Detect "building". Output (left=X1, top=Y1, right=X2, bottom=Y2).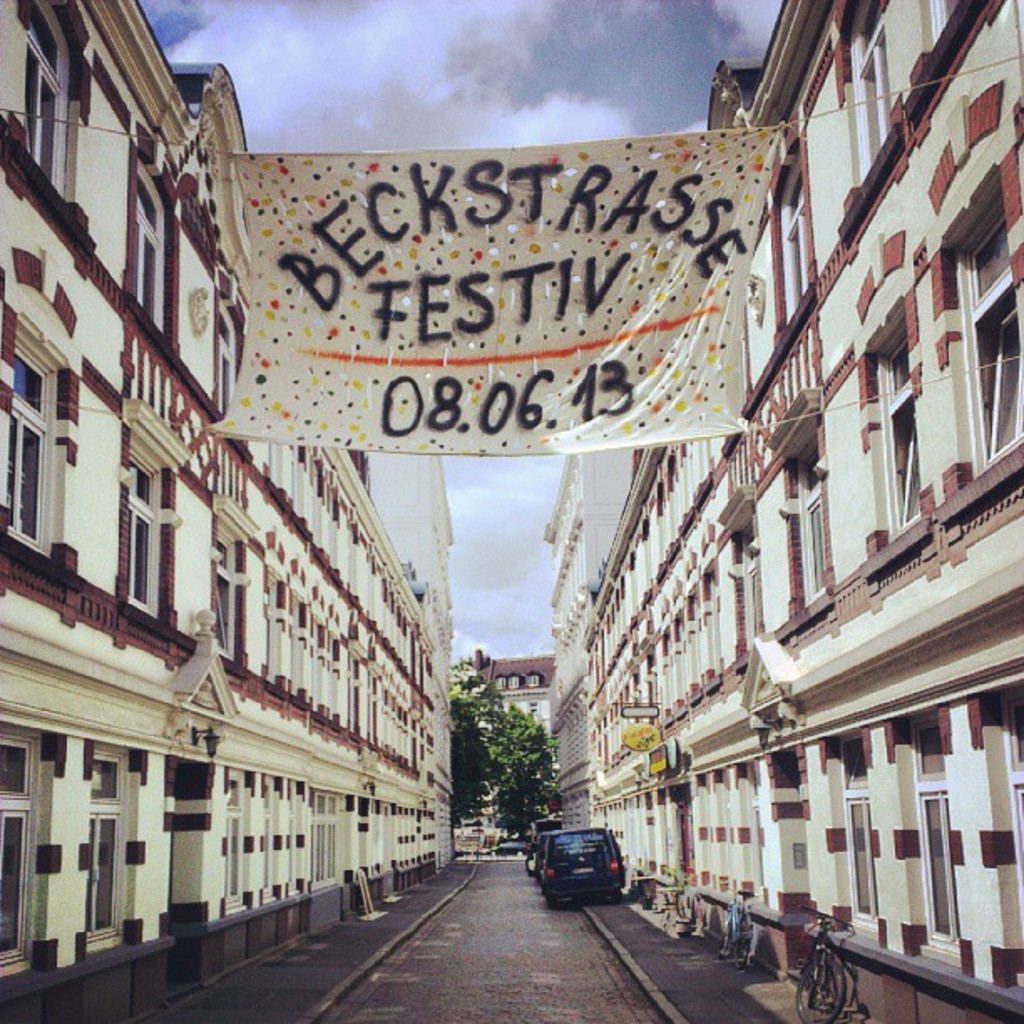
(left=448, top=641, right=557, bottom=822).
